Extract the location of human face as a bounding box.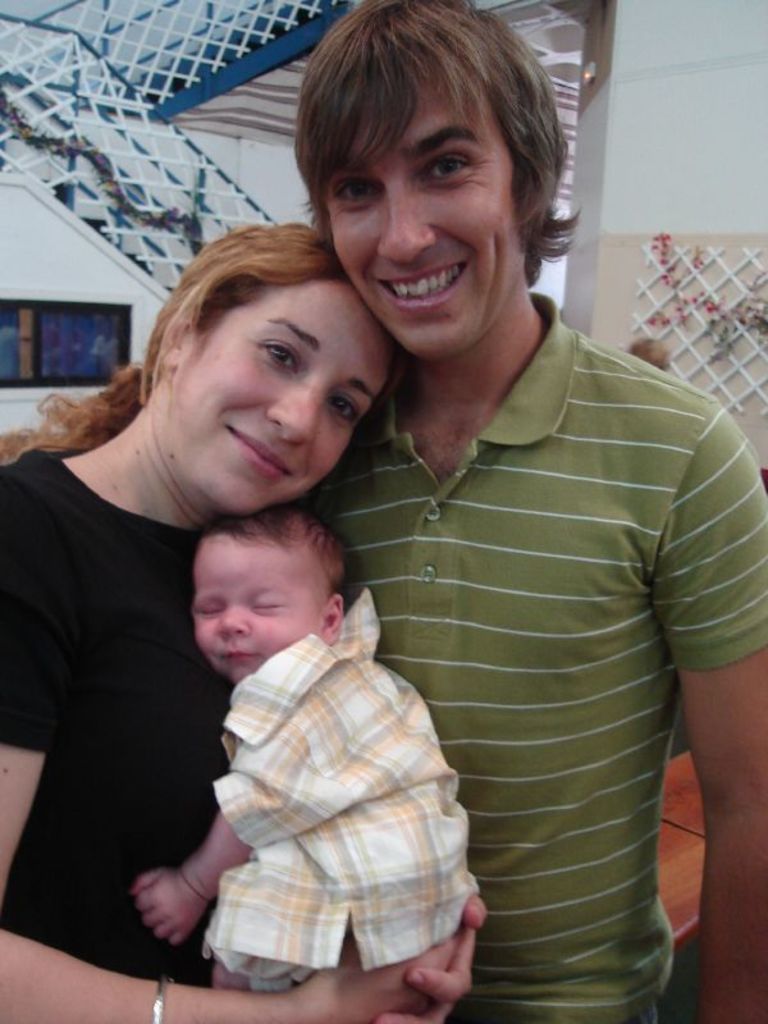
195/294/380/512.
